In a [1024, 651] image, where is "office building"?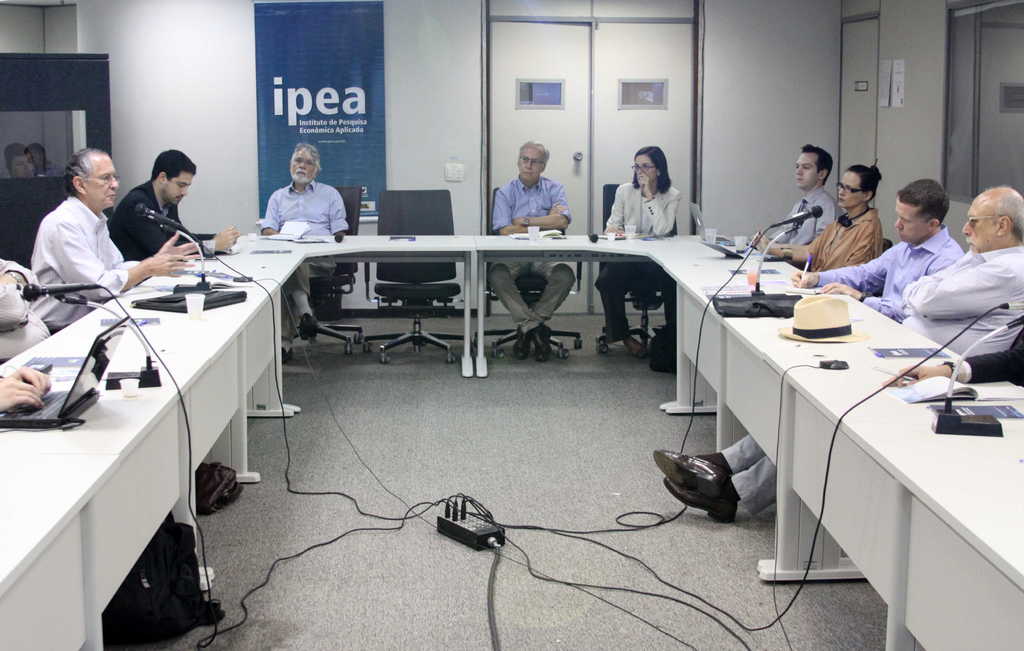
(x1=0, y1=2, x2=1023, y2=650).
